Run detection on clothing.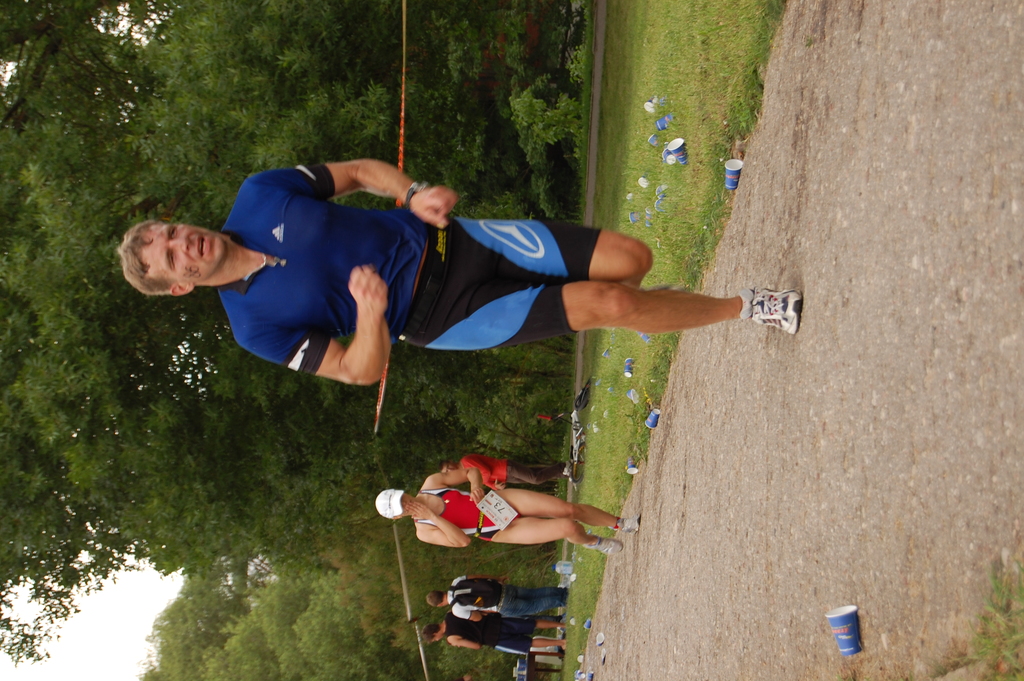
Result: Rect(440, 627, 535, 658).
